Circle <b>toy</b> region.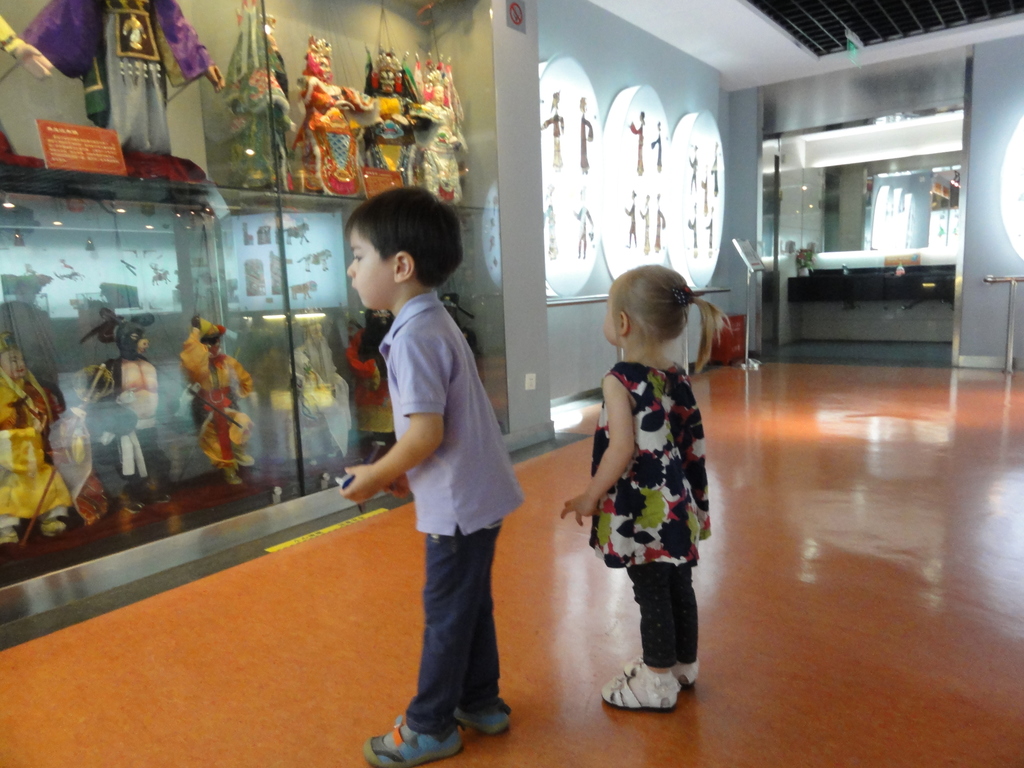
Region: <box>287,302,353,467</box>.
